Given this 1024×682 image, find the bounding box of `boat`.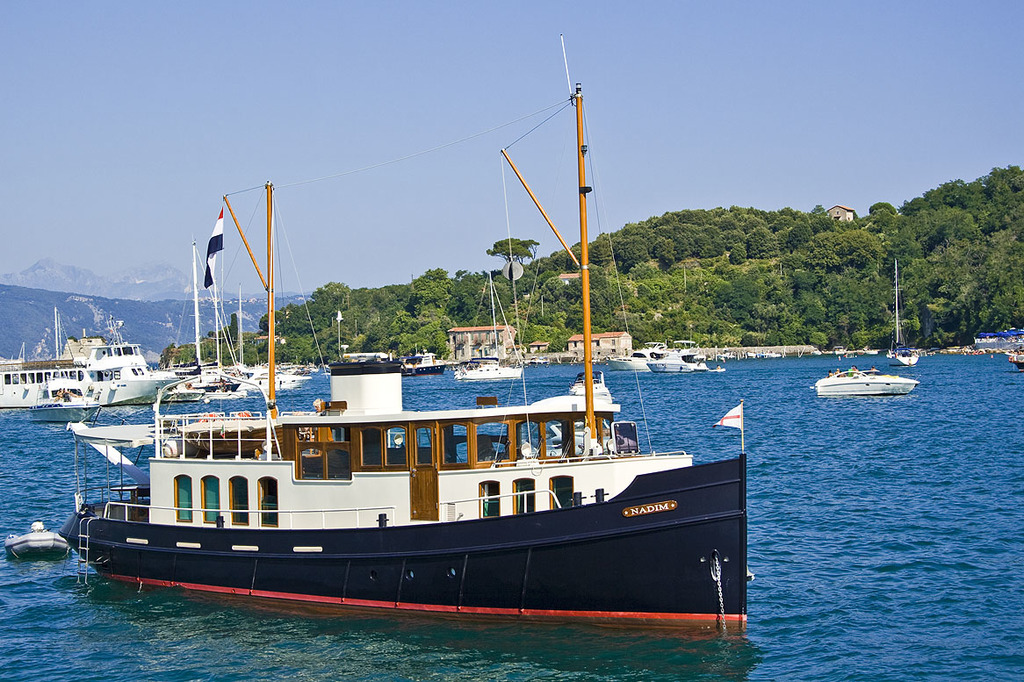
(x1=1014, y1=350, x2=1023, y2=371).
